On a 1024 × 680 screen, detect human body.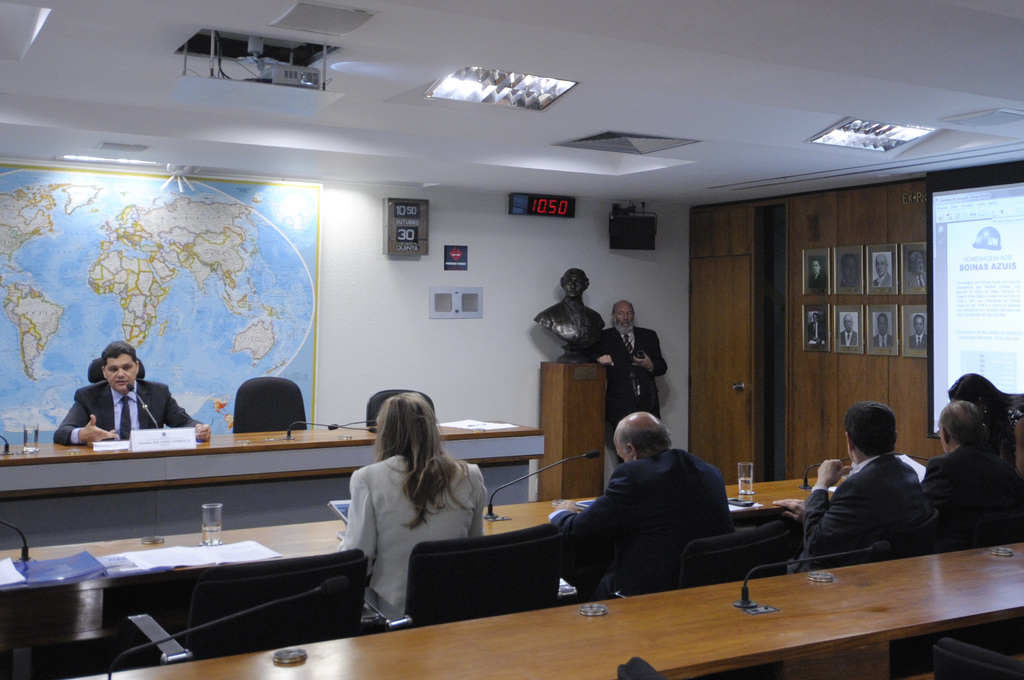
[909,440,1023,679].
